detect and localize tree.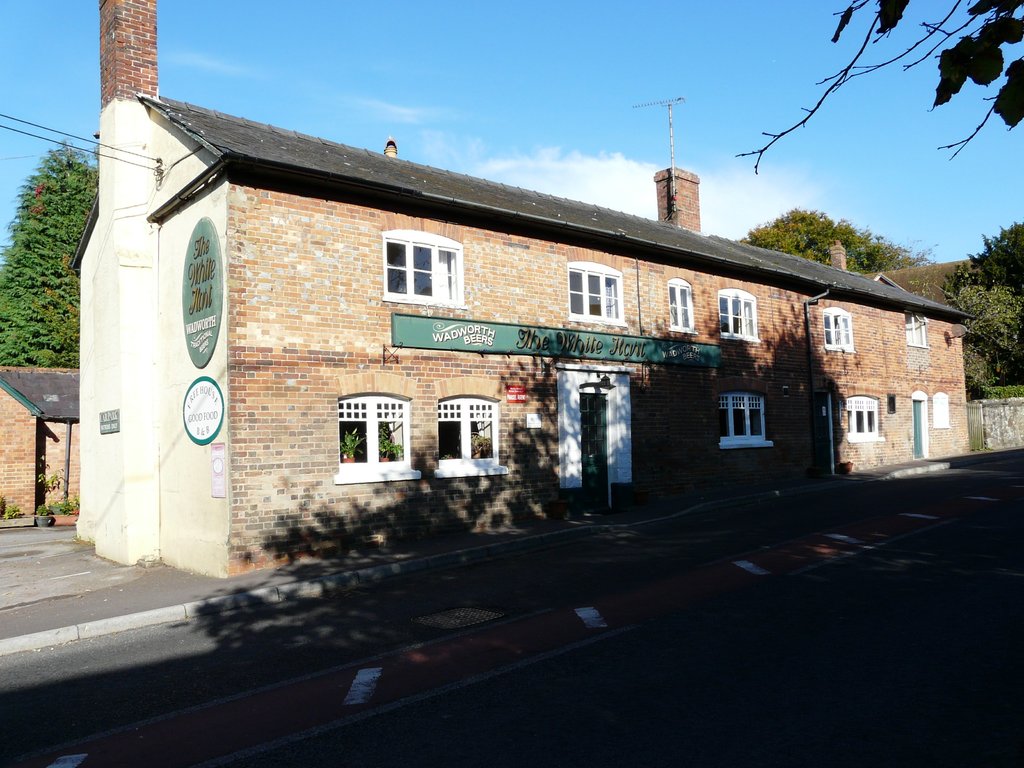
Localized at region(7, 109, 88, 398).
